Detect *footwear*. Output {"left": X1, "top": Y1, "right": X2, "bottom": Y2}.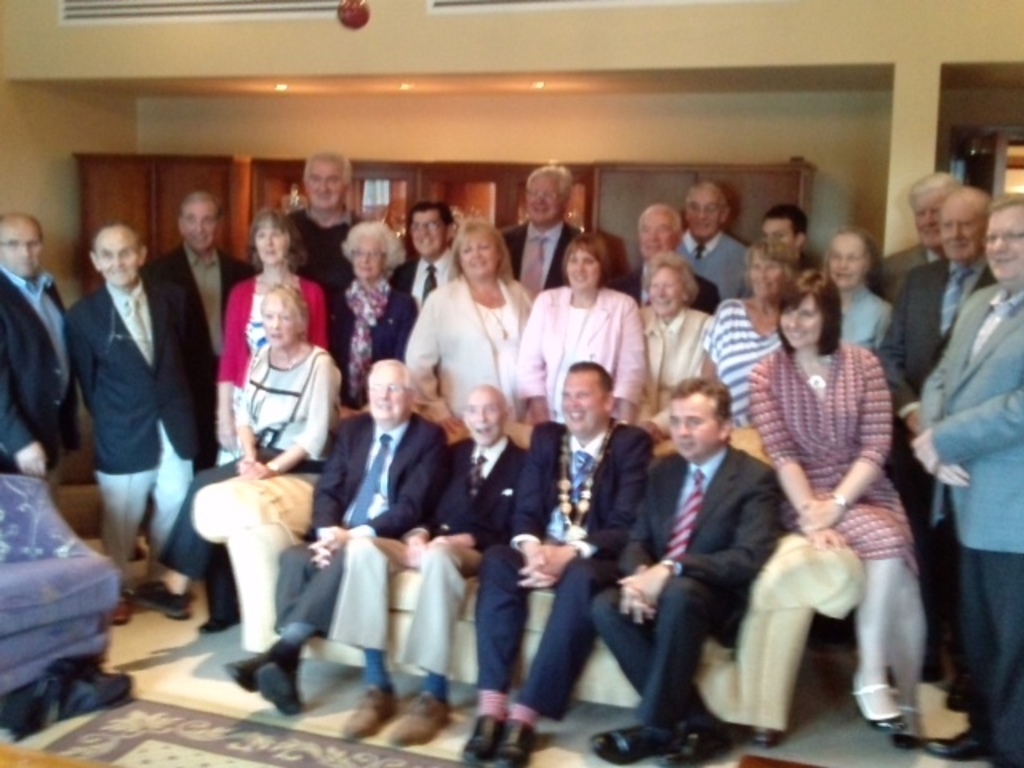
{"left": 256, "top": 664, "right": 309, "bottom": 715}.
